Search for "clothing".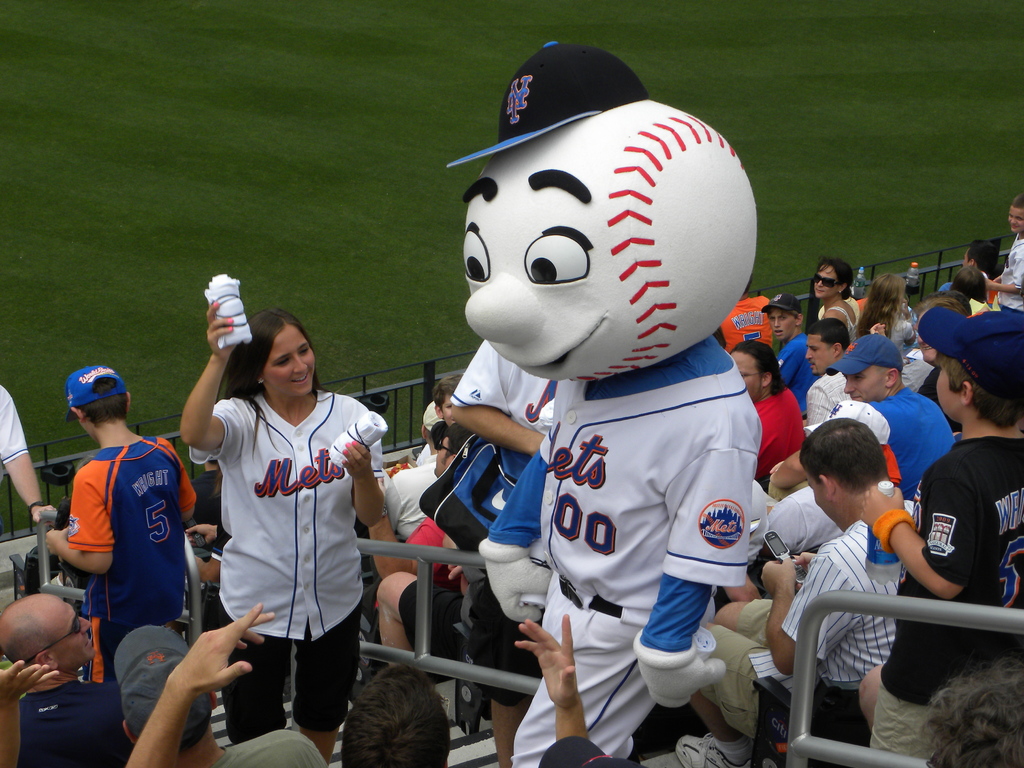
Found at region(486, 330, 762, 767).
